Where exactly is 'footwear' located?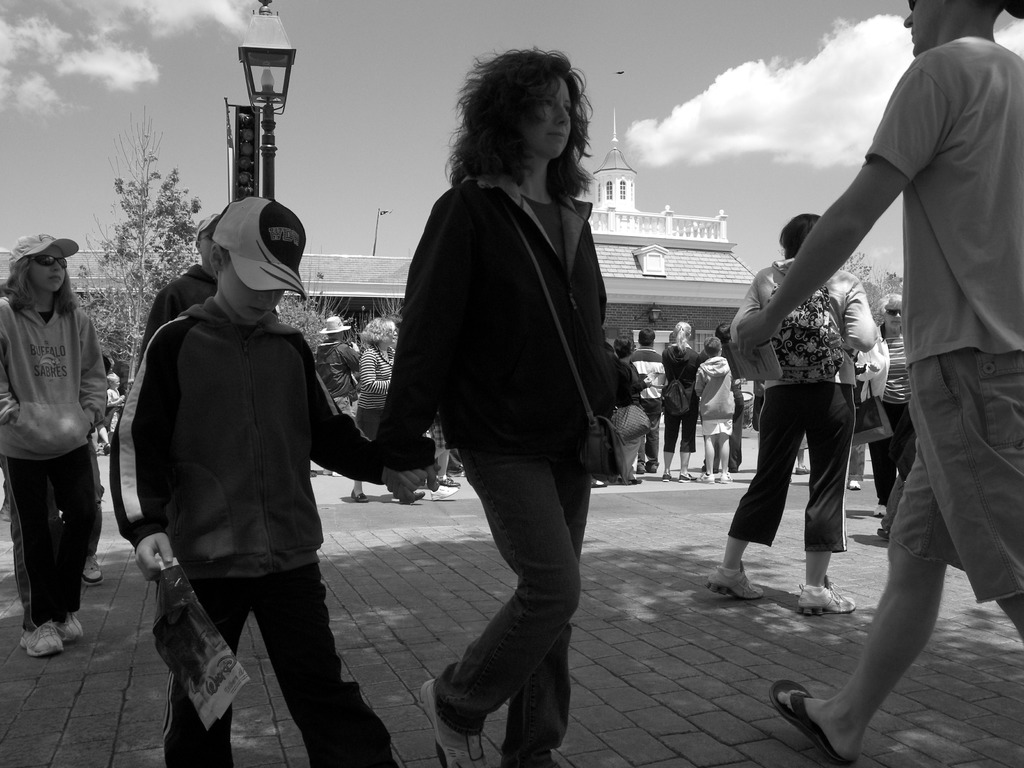
Its bounding box is x1=433 y1=475 x2=458 y2=490.
